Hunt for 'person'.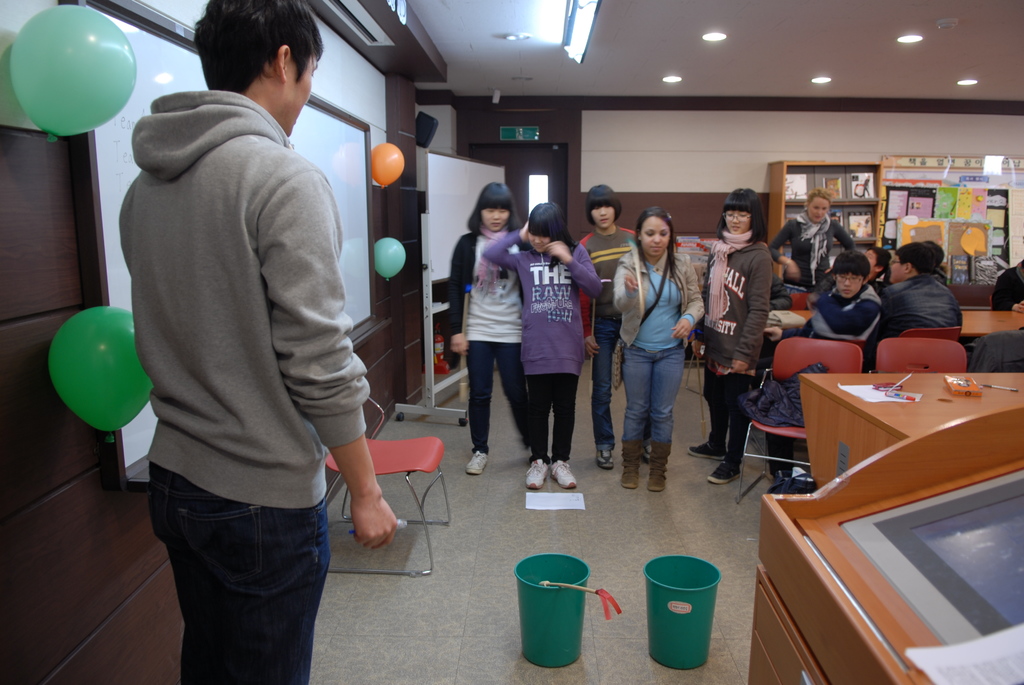
Hunted down at left=703, top=187, right=774, bottom=487.
